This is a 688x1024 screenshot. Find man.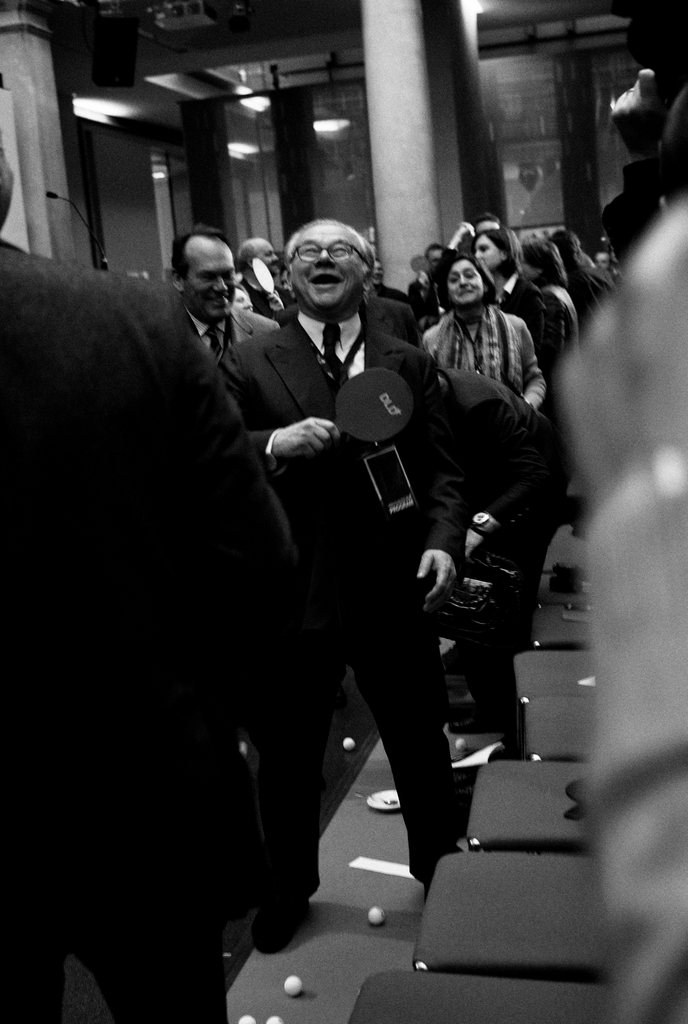
Bounding box: [left=235, top=212, right=486, bottom=911].
